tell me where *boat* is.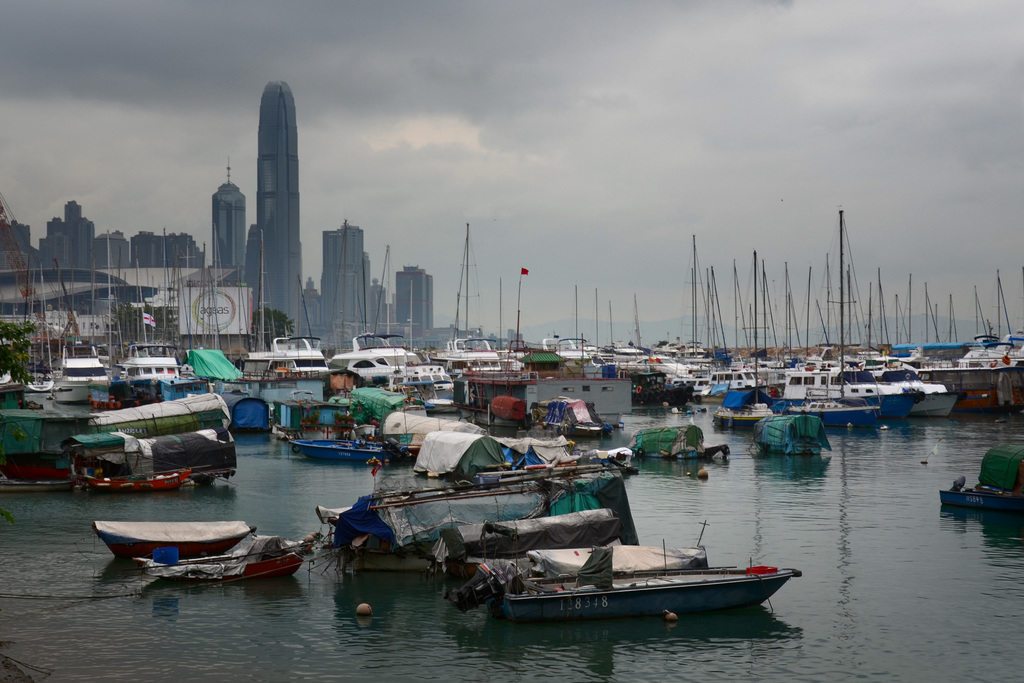
*boat* is at [x1=88, y1=511, x2=330, y2=586].
